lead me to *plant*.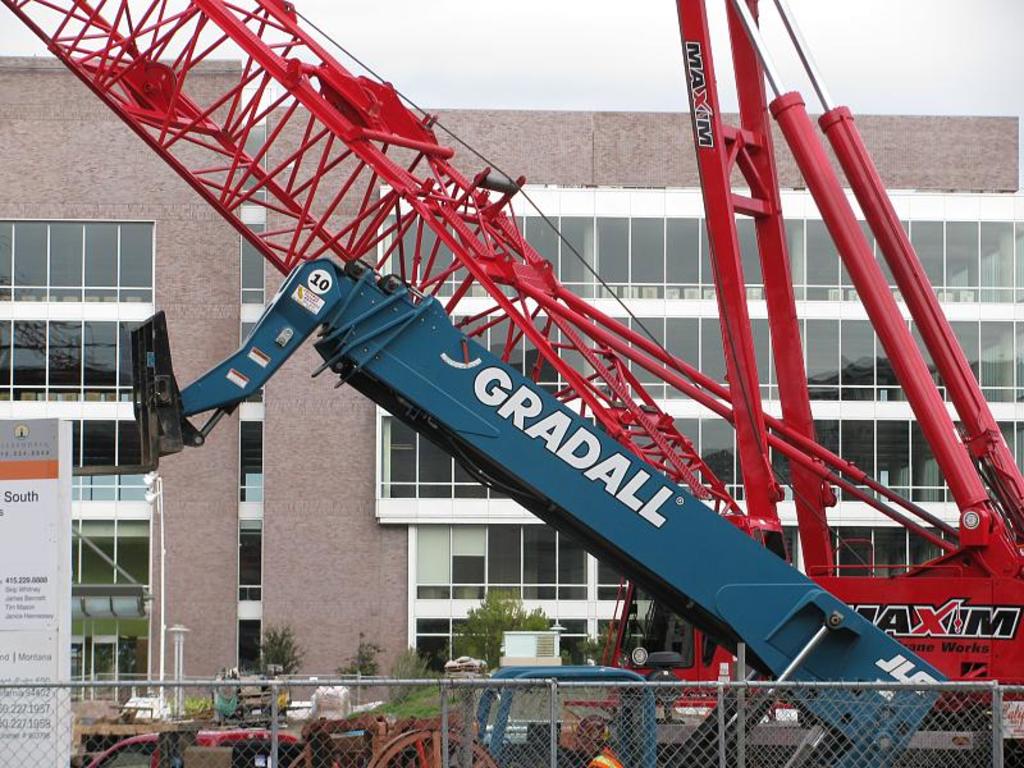
Lead to [246, 622, 311, 699].
